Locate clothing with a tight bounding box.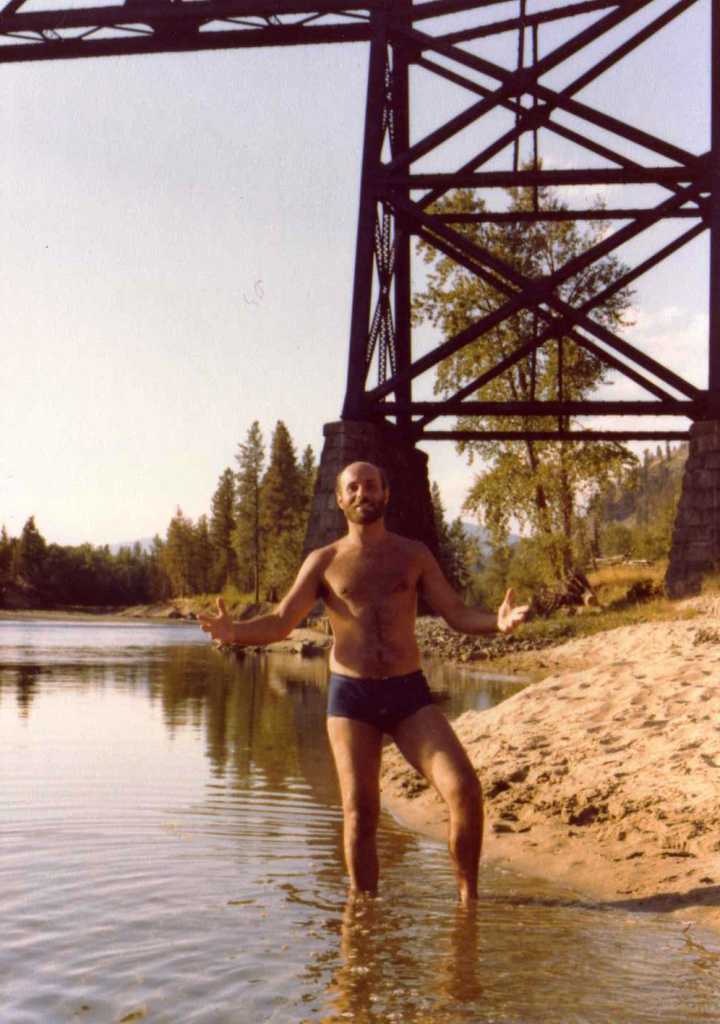
<bbox>323, 675, 437, 729</bbox>.
